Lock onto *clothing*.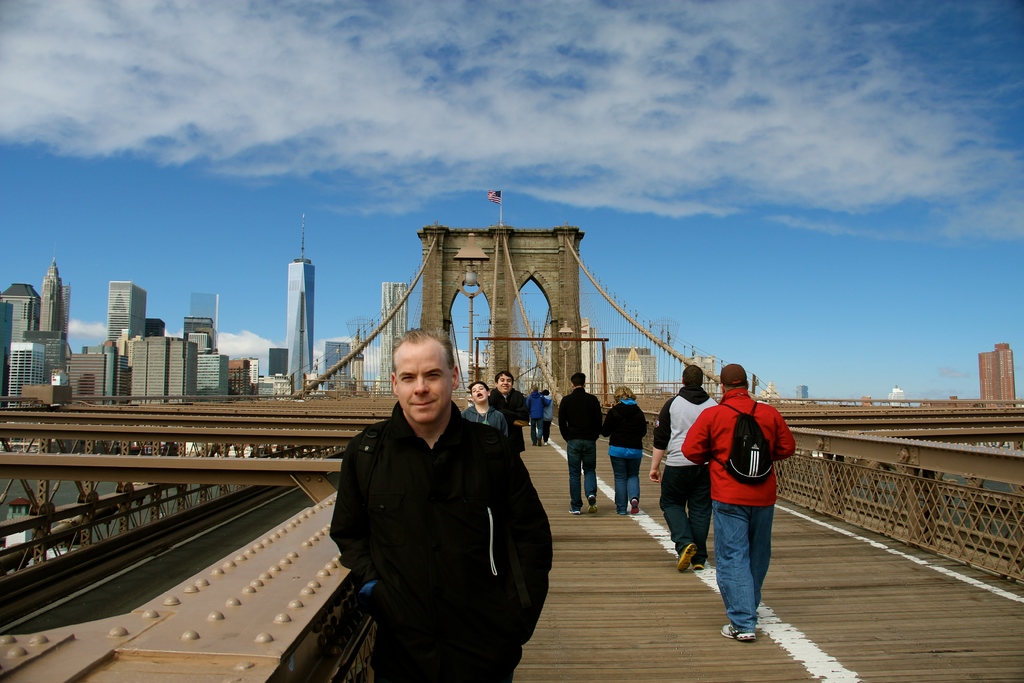
Locked: 552, 381, 607, 509.
